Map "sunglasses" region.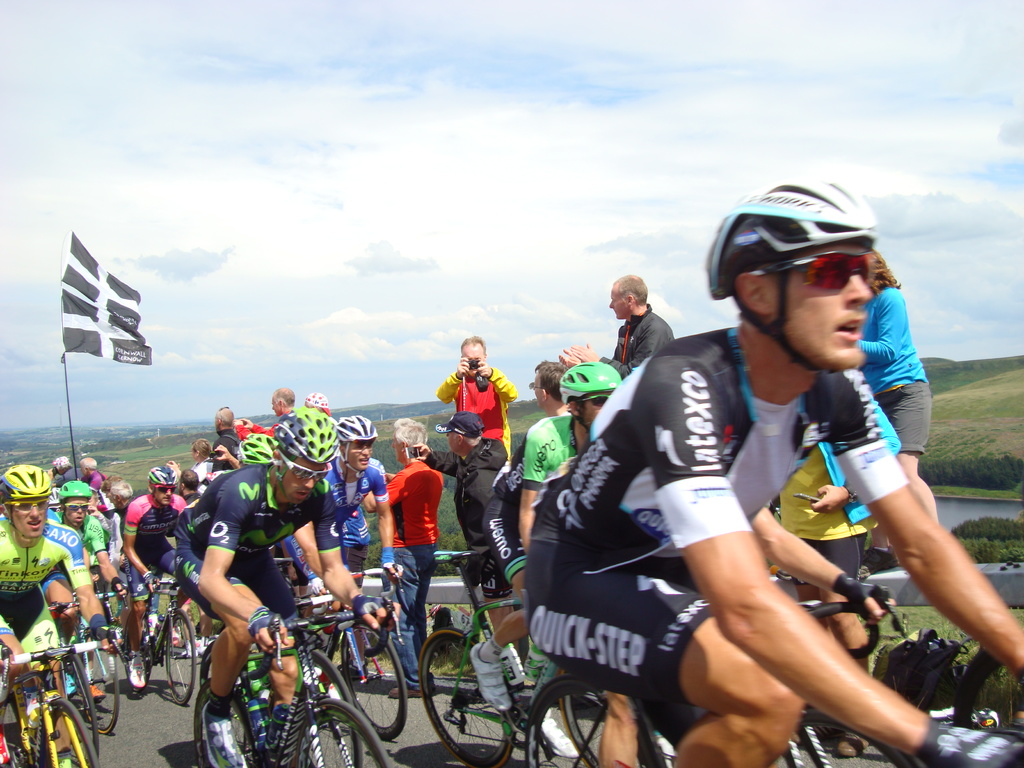
Mapped to <region>148, 481, 177, 491</region>.
